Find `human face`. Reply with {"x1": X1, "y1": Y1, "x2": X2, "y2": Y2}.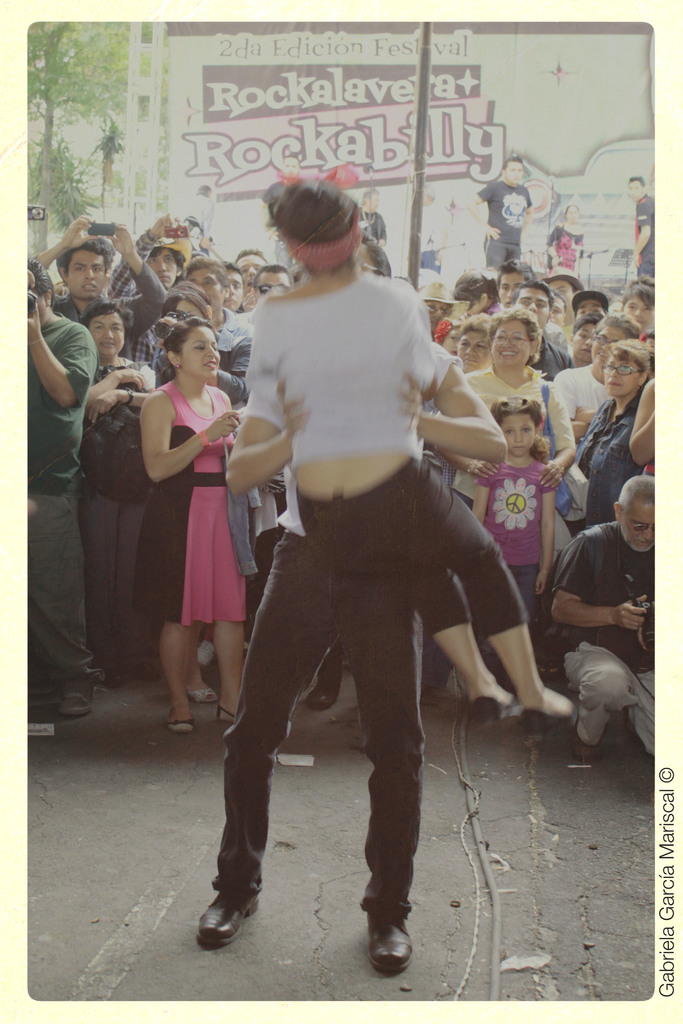
{"x1": 148, "y1": 255, "x2": 179, "y2": 287}.
